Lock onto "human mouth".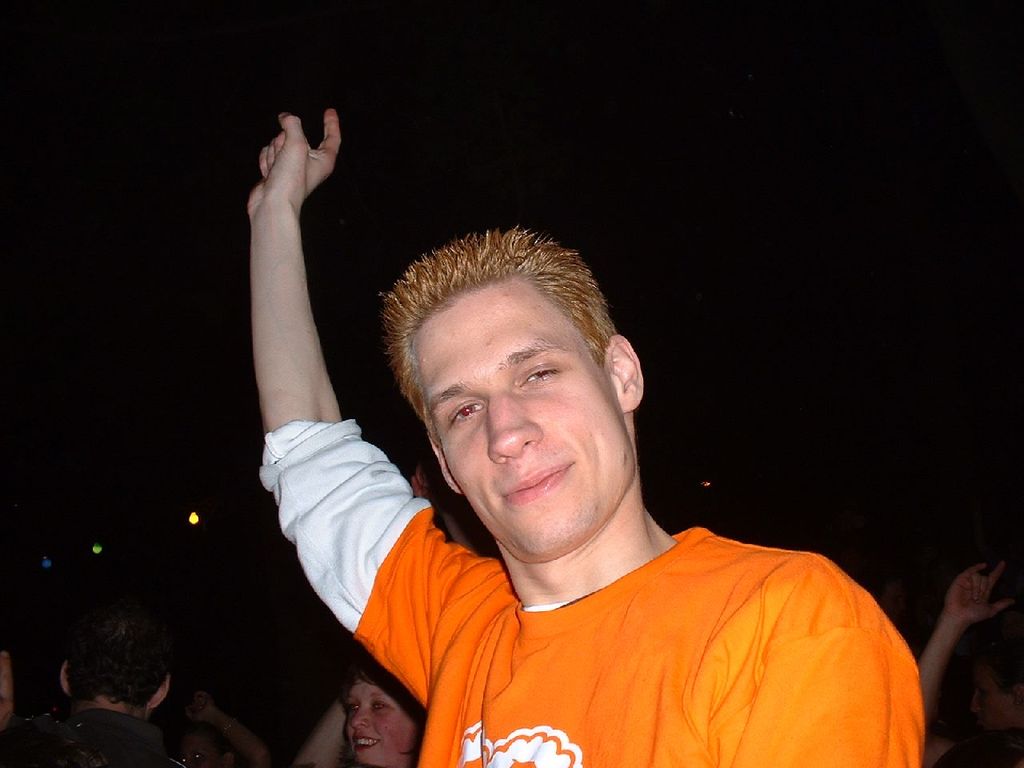
Locked: <bbox>346, 733, 375, 757</bbox>.
